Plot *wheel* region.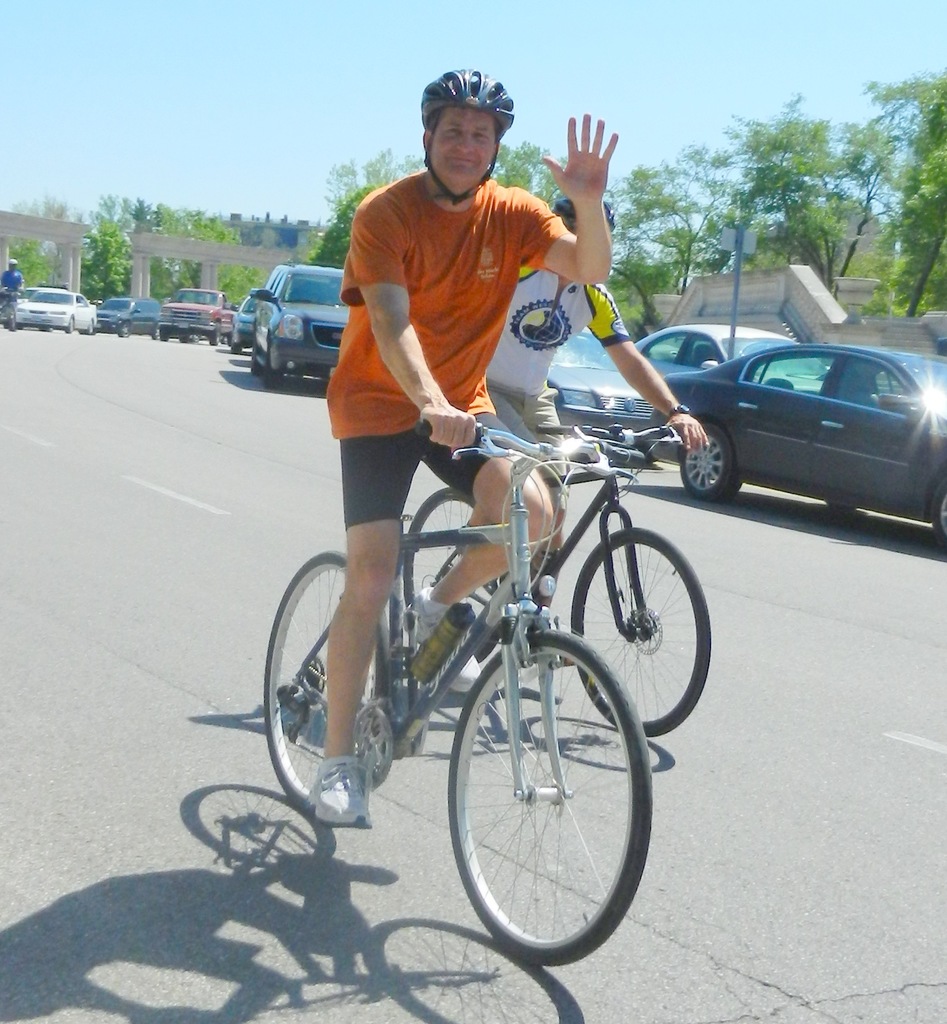
Plotted at 88/319/93/333.
